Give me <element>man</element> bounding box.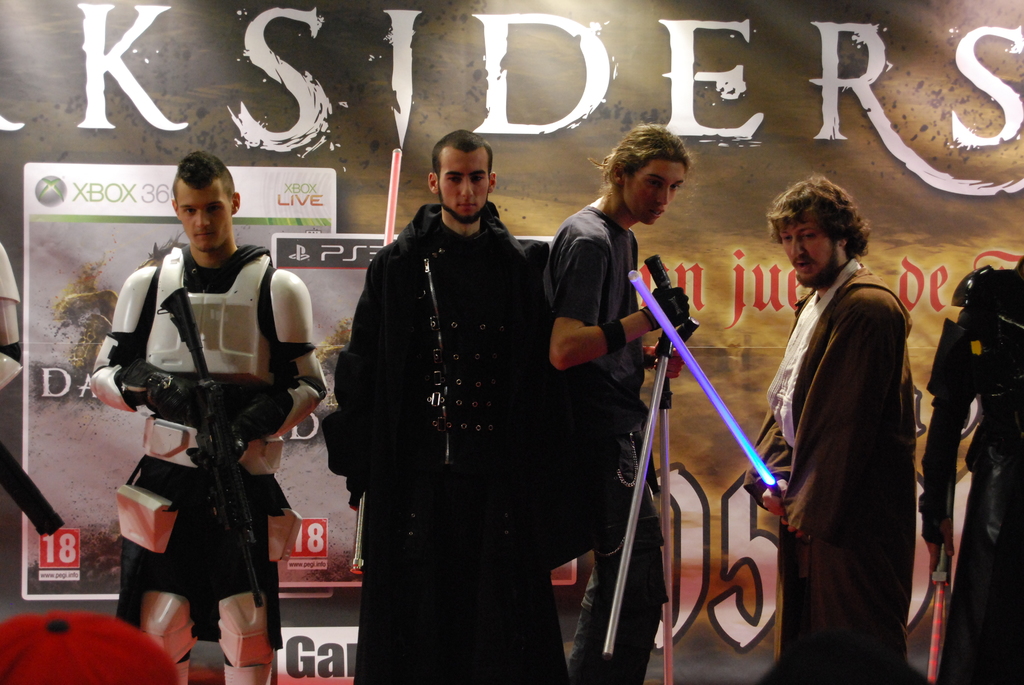
<box>746,173,932,675</box>.
